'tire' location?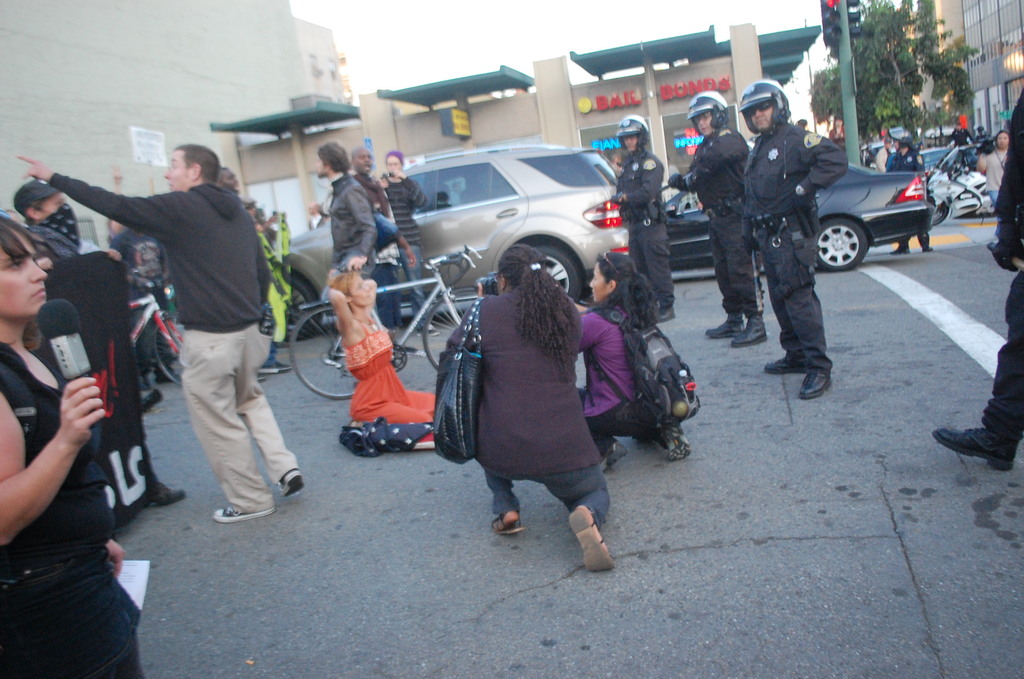
420 284 491 367
